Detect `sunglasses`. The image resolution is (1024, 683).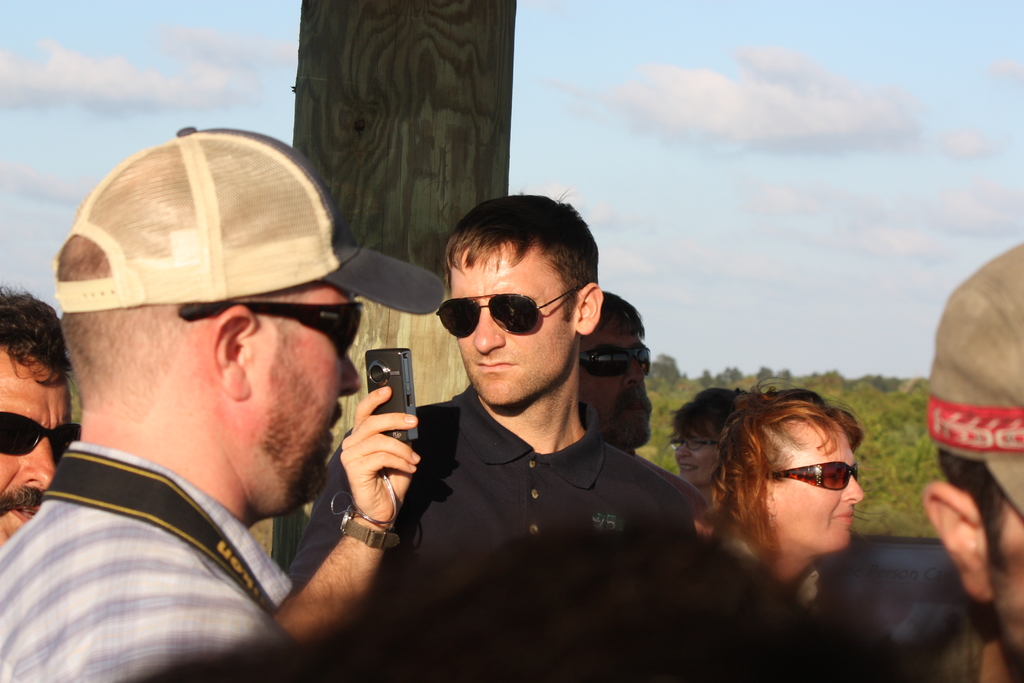
572/338/662/381.
